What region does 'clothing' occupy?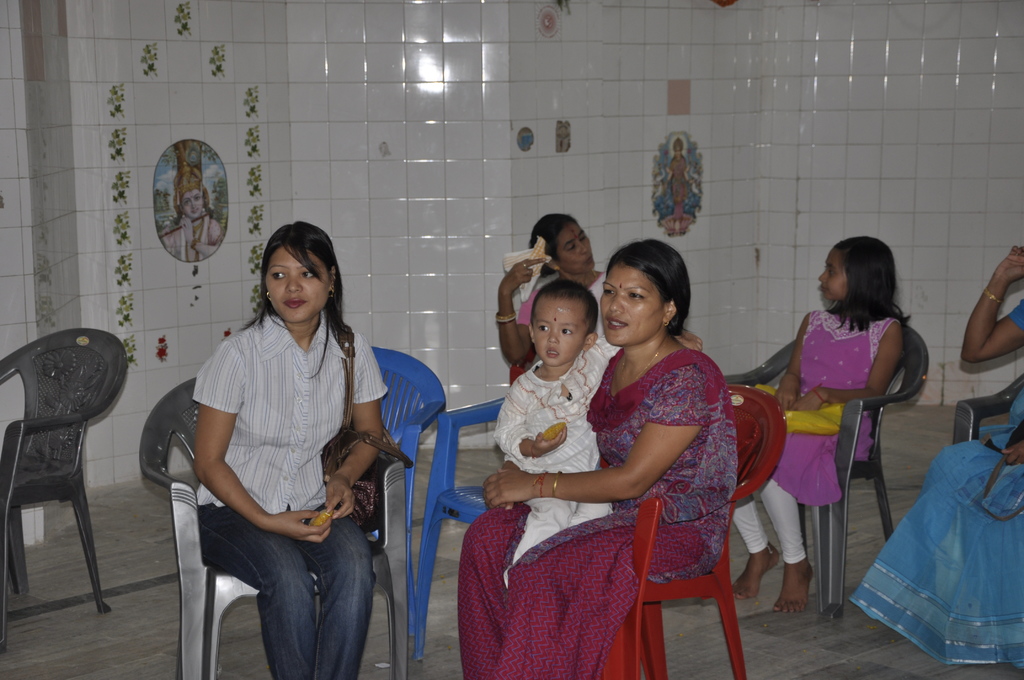
<region>455, 333, 737, 679</region>.
